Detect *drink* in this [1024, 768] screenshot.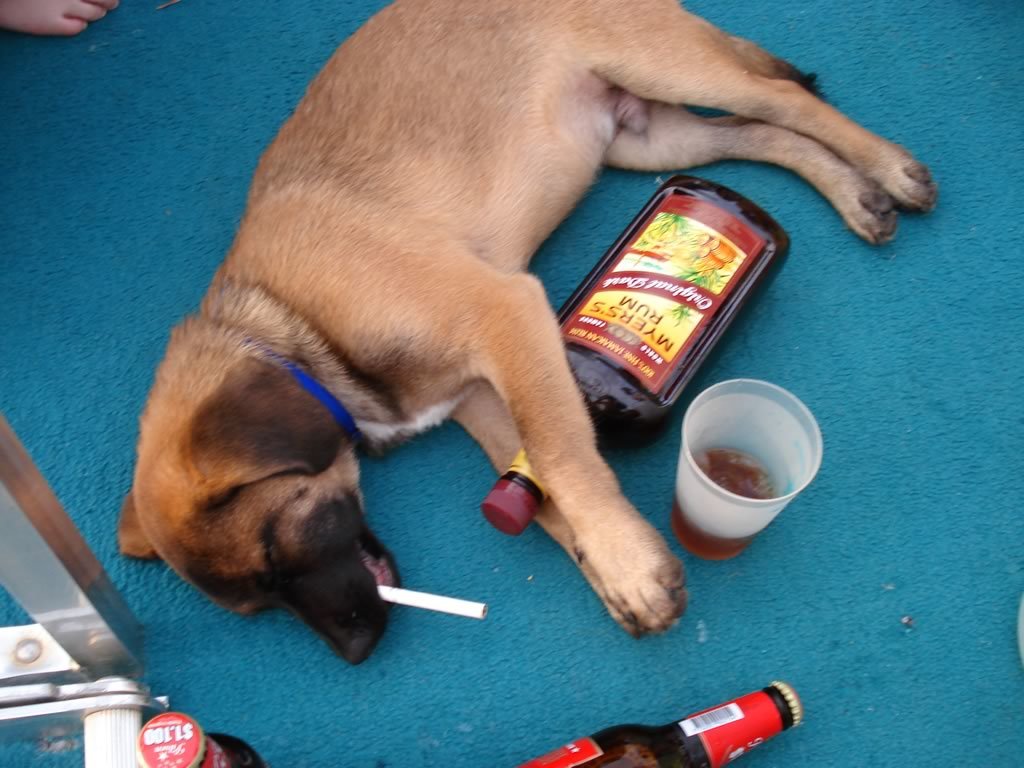
Detection: <box>511,682,804,767</box>.
